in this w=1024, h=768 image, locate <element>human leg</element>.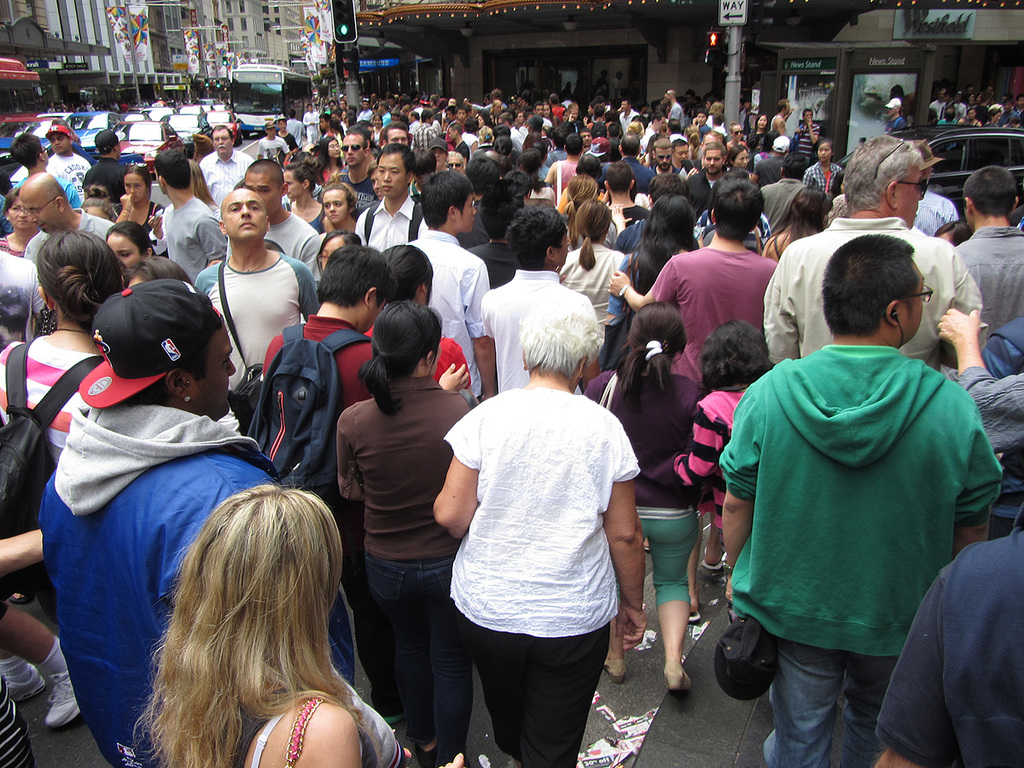
Bounding box: bbox(848, 619, 909, 755).
